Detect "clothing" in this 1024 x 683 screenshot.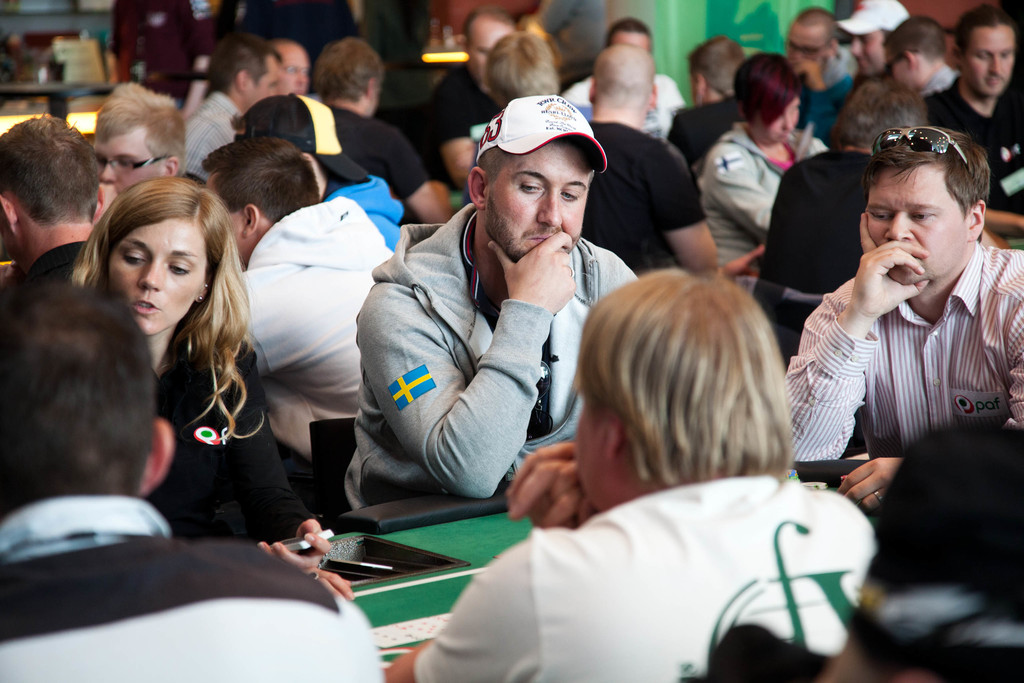
Detection: 787 226 1019 490.
